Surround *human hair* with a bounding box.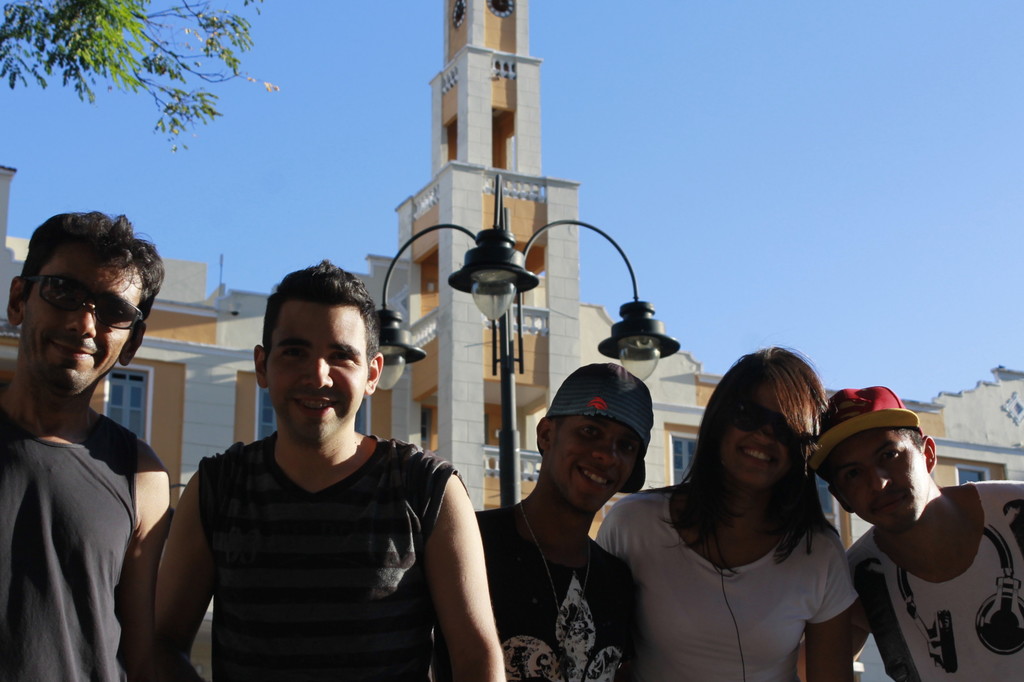
<bbox>678, 358, 840, 579</bbox>.
